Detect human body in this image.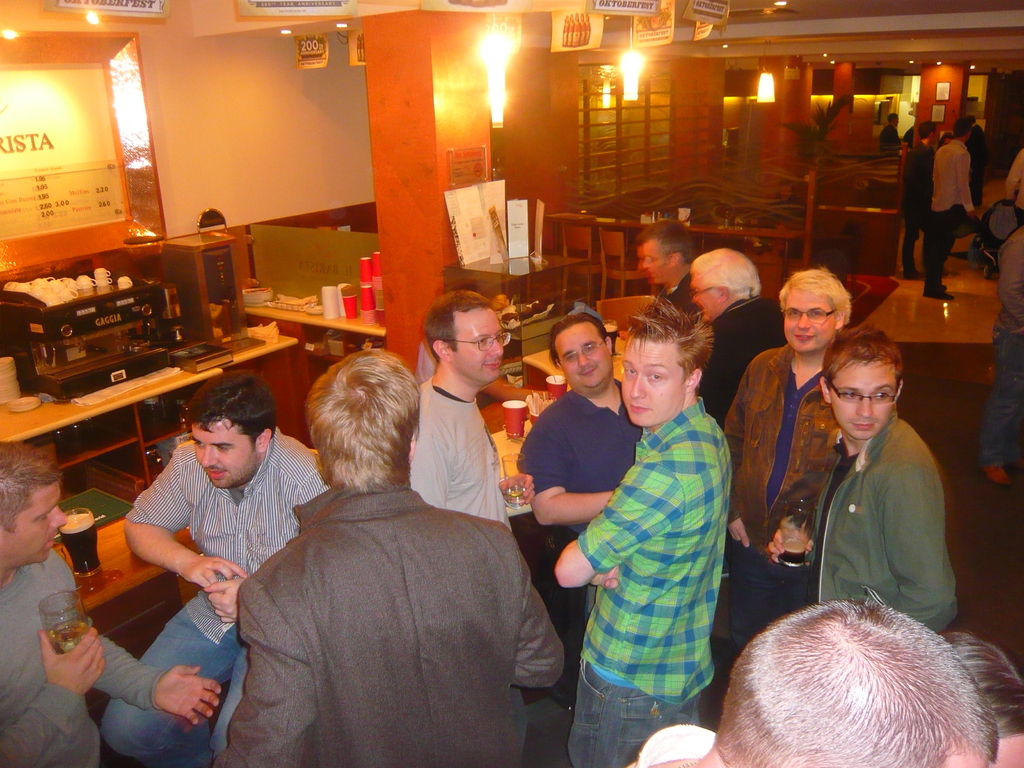
Detection: (514, 306, 648, 633).
